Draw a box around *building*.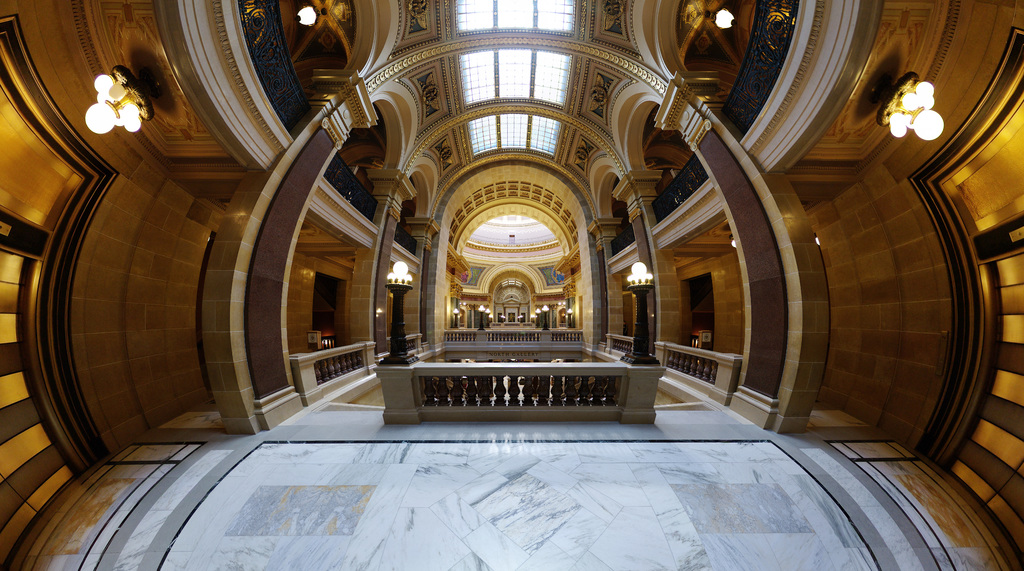
bbox(0, 0, 1023, 570).
